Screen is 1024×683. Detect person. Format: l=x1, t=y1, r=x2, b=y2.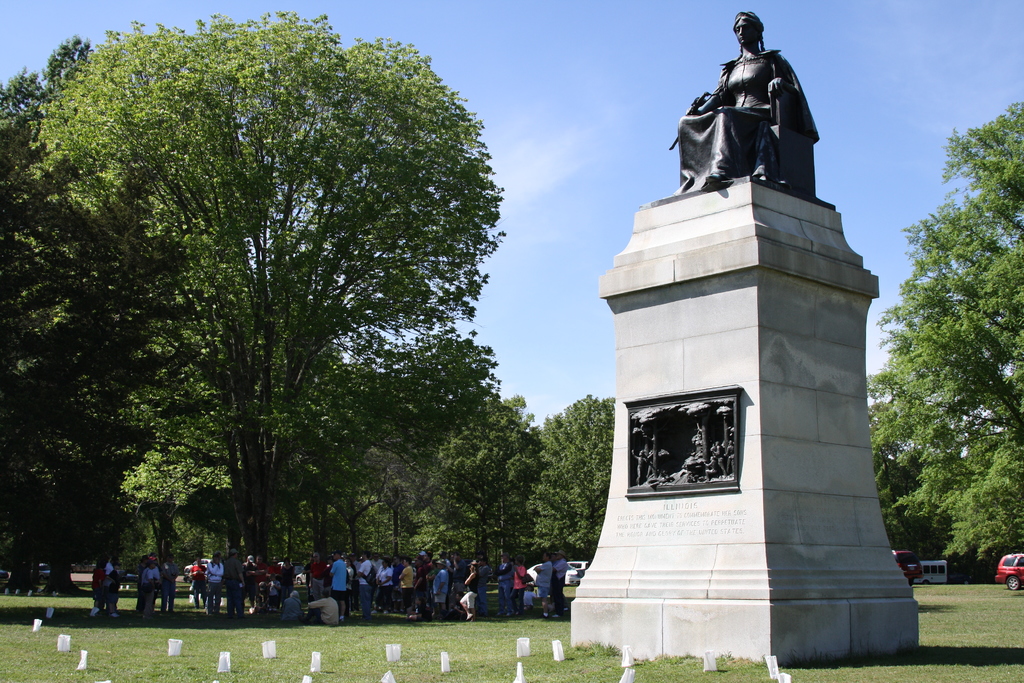
l=701, t=452, r=714, b=477.
